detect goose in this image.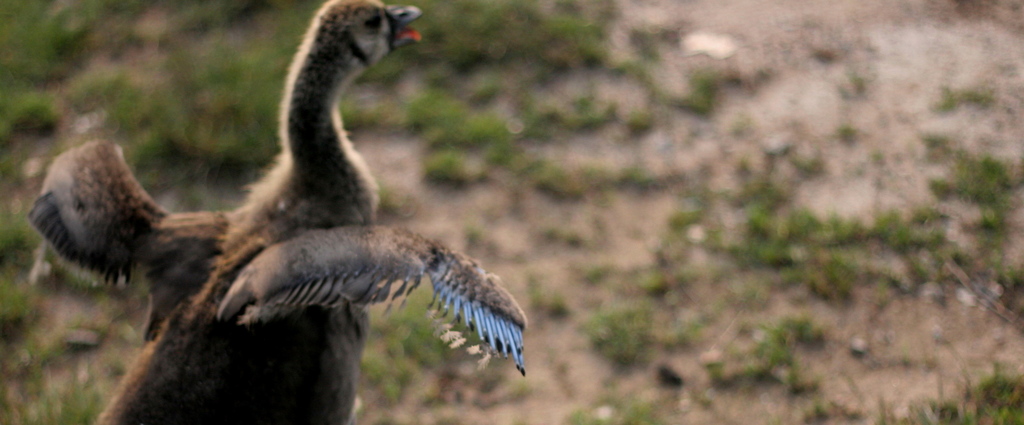
Detection: (x1=37, y1=0, x2=517, y2=395).
